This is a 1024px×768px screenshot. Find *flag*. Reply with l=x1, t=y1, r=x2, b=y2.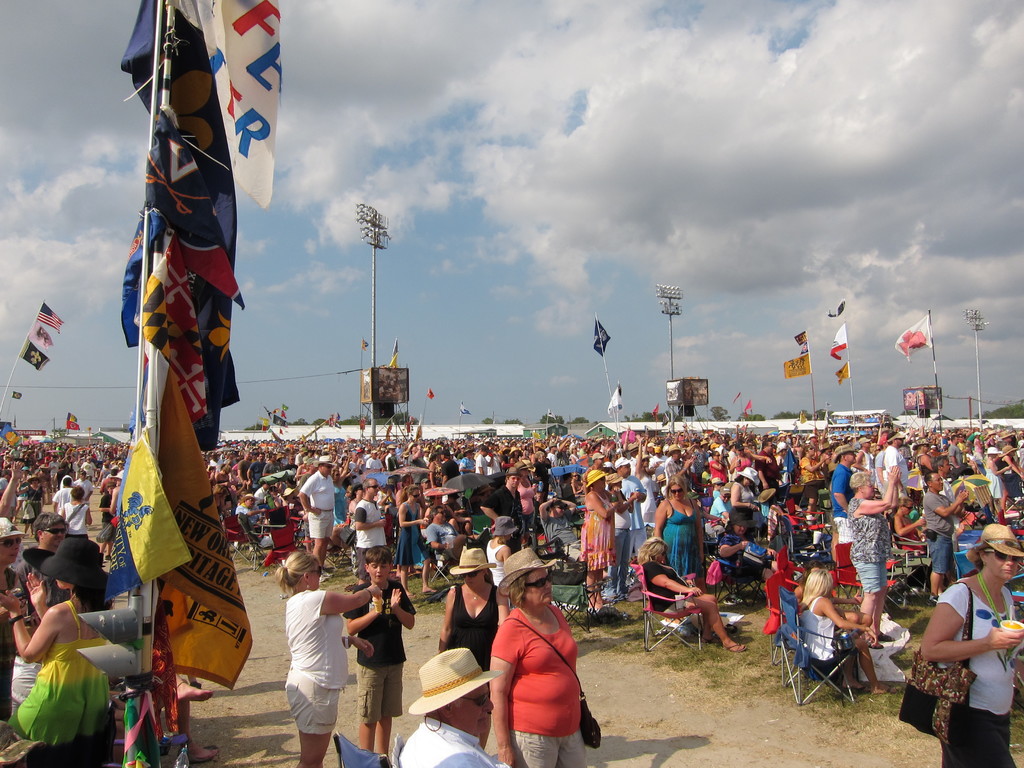
l=34, t=302, r=61, b=328.
